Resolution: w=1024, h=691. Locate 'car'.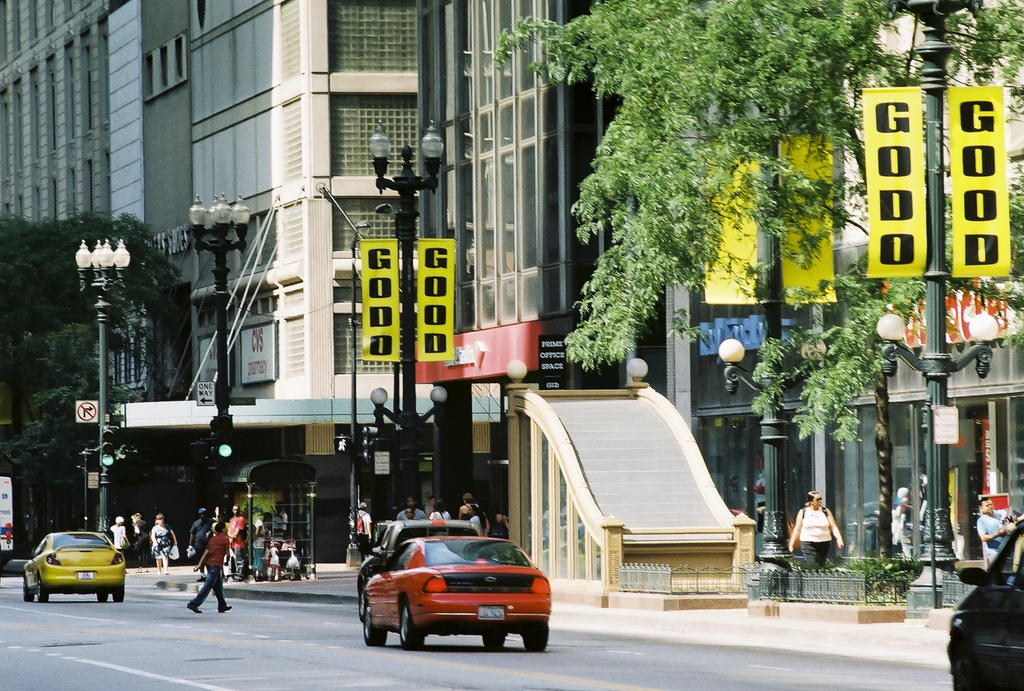
BBox(943, 520, 1023, 690).
